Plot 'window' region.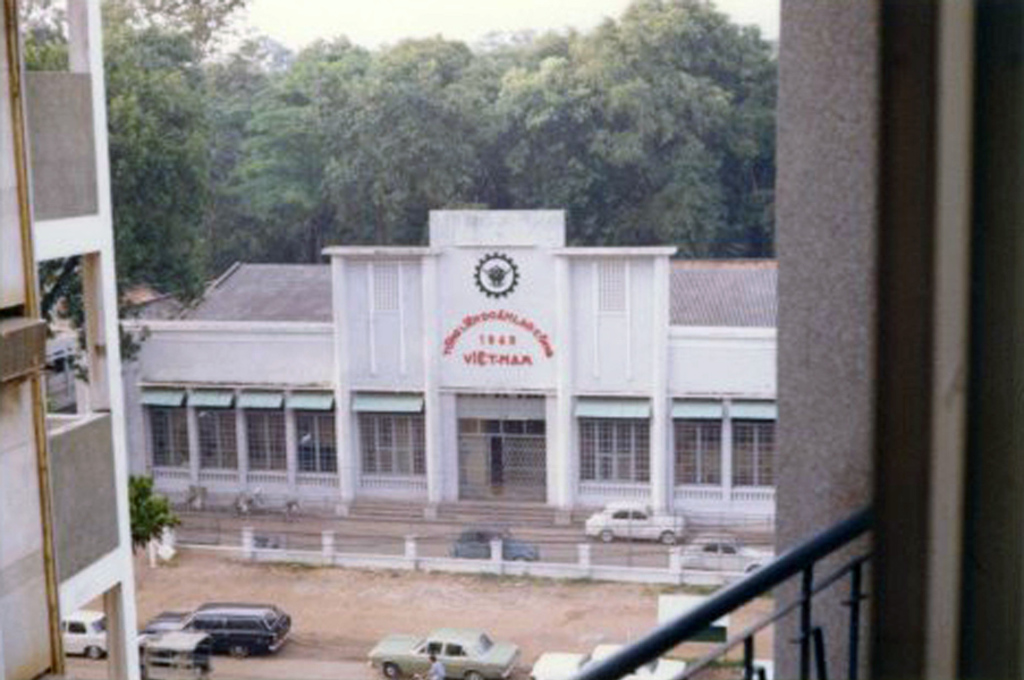
Plotted at l=291, t=406, r=338, b=478.
